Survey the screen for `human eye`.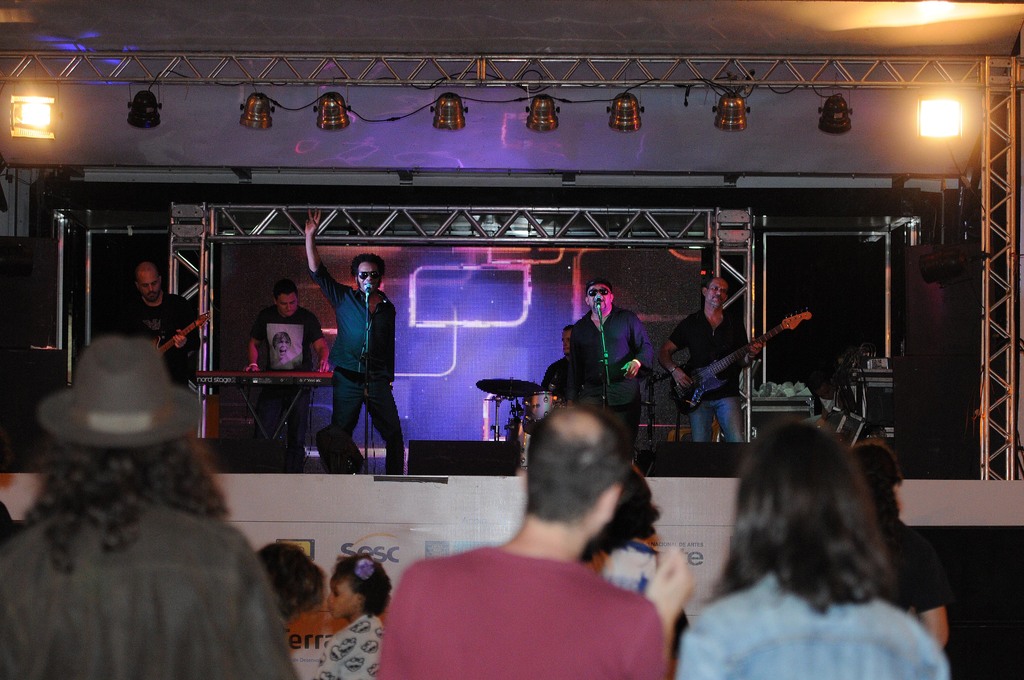
Survey found: left=154, top=282, right=155, bottom=284.
